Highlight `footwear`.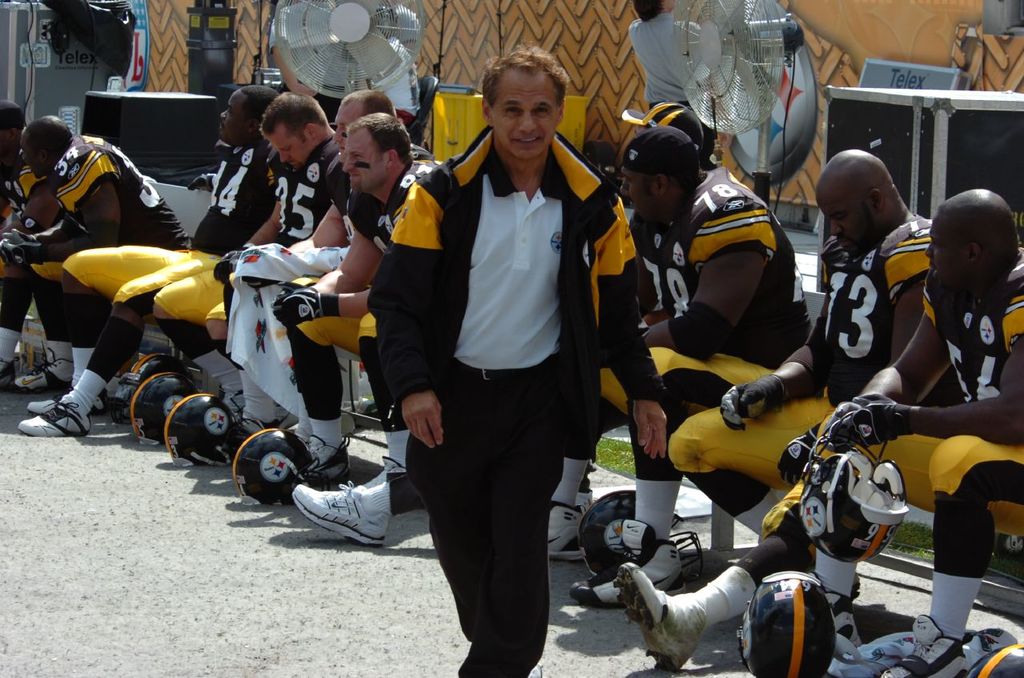
Highlighted region: locate(219, 395, 238, 423).
